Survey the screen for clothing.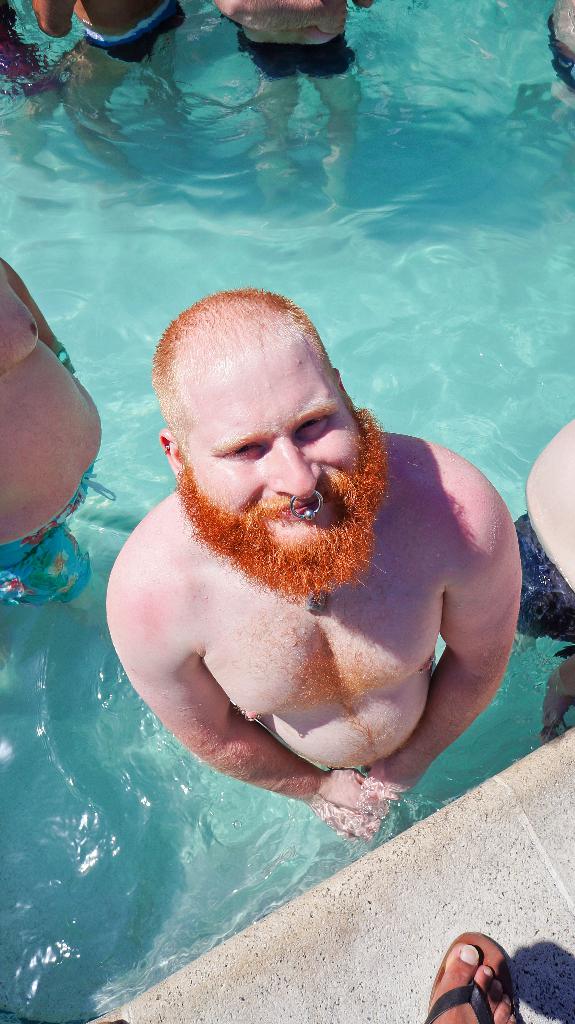
Survey found: select_region(79, 0, 181, 61).
